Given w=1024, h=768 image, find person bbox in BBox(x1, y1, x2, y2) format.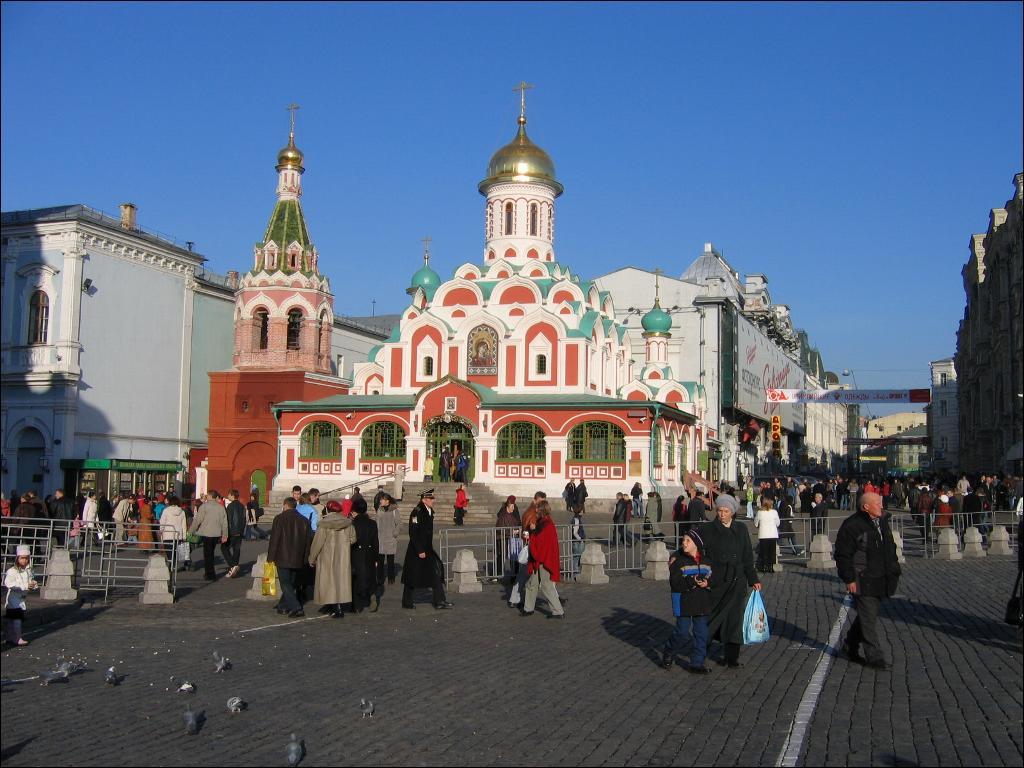
BBox(677, 476, 763, 679).
